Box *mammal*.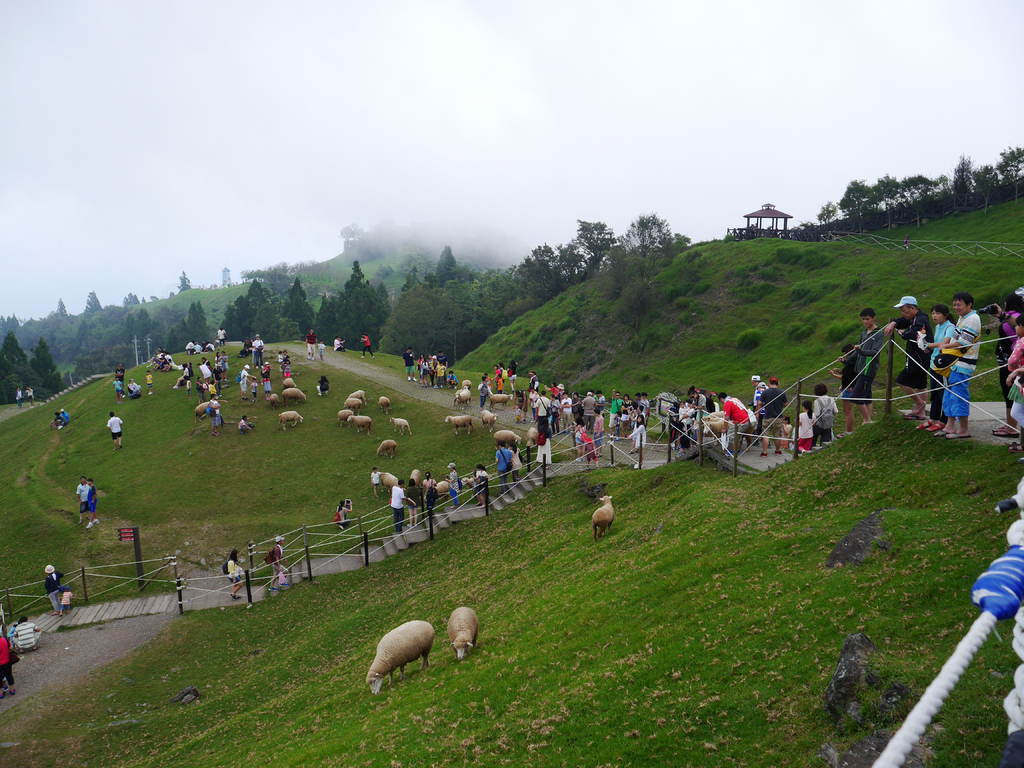
<bbox>24, 386, 36, 403</bbox>.
